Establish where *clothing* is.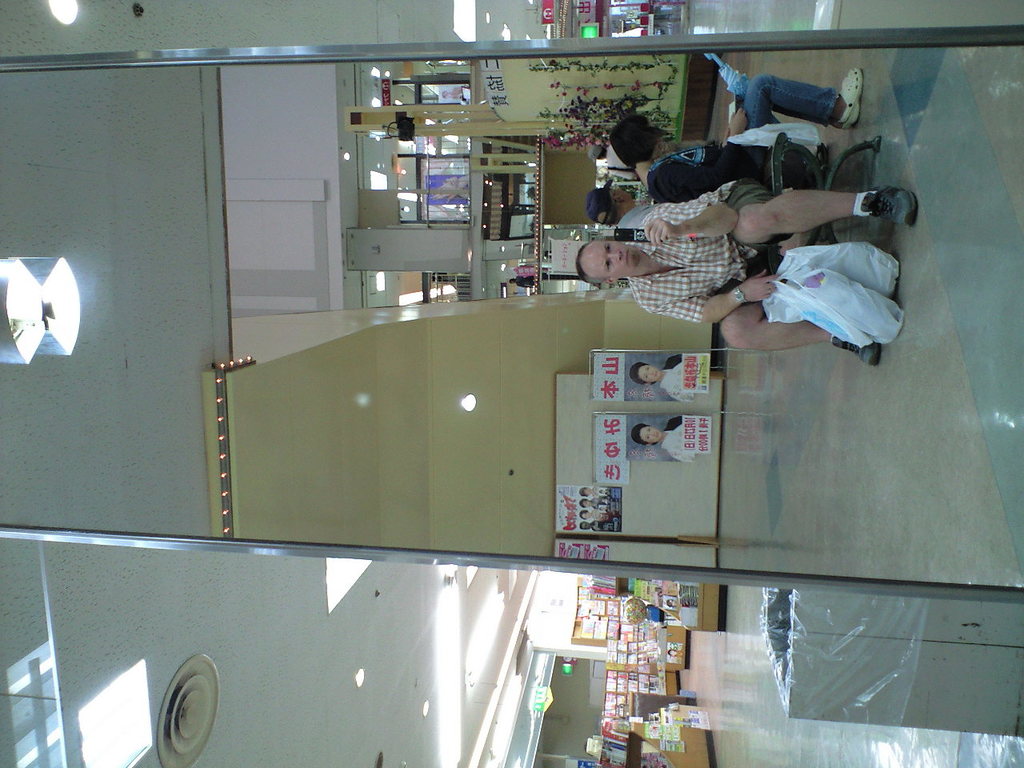
Established at x1=658 y1=408 x2=698 y2=464.
